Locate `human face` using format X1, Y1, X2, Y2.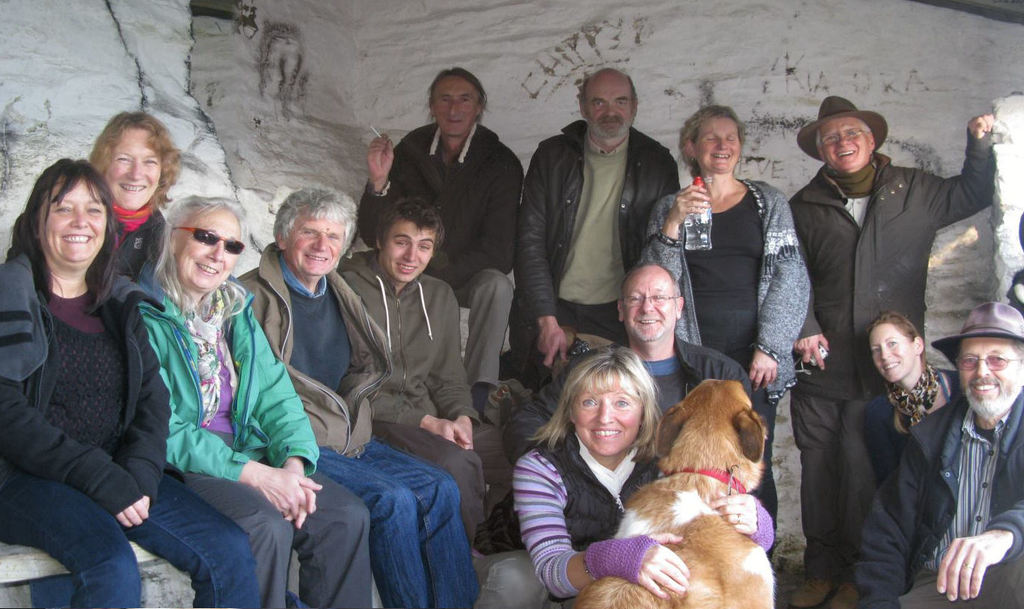
108, 129, 161, 212.
